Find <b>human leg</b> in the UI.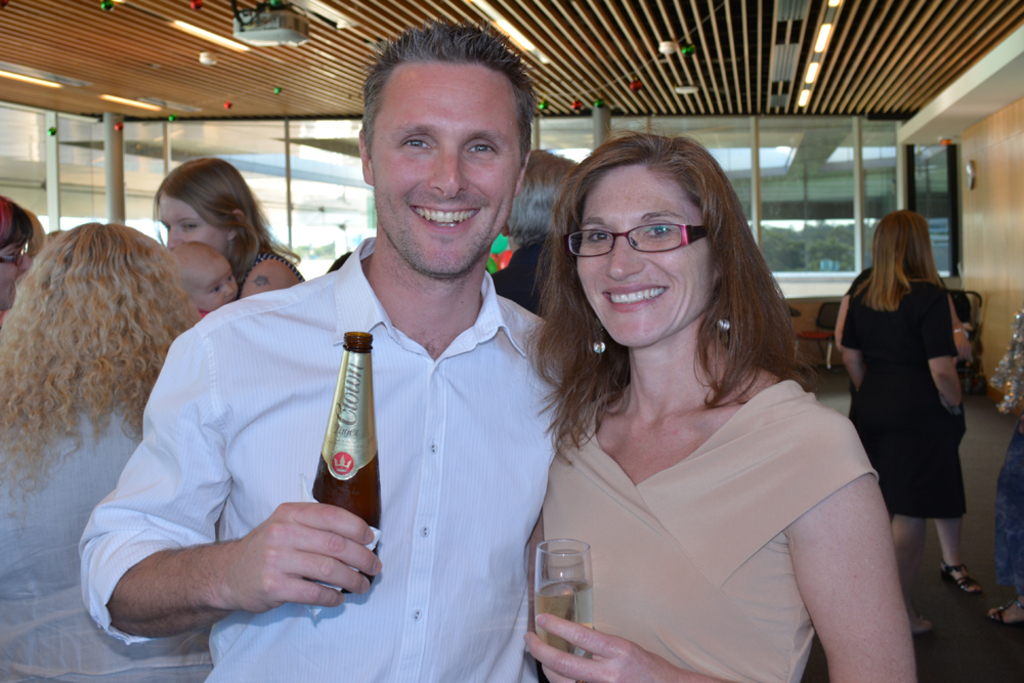
UI element at l=879, t=506, r=932, b=635.
